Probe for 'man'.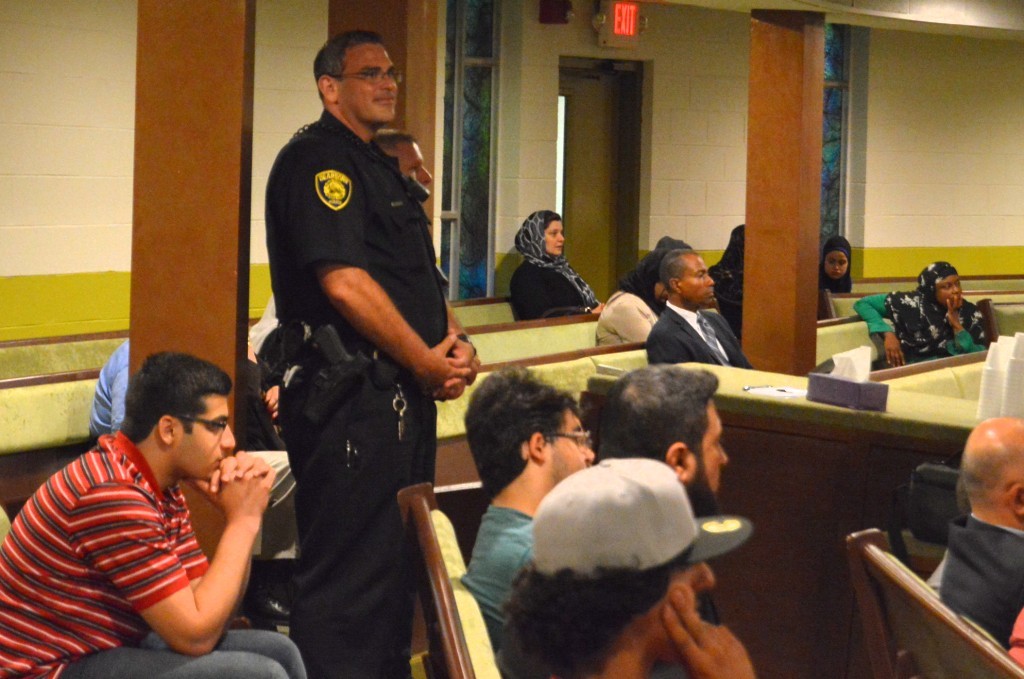
Probe result: box=[365, 129, 430, 183].
